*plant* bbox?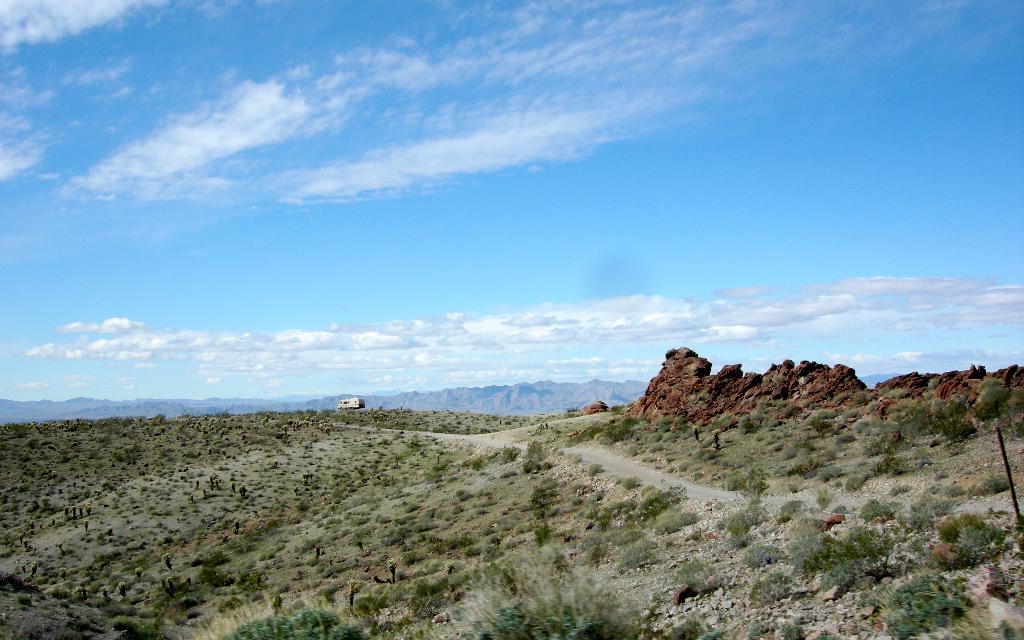
box(808, 405, 833, 422)
